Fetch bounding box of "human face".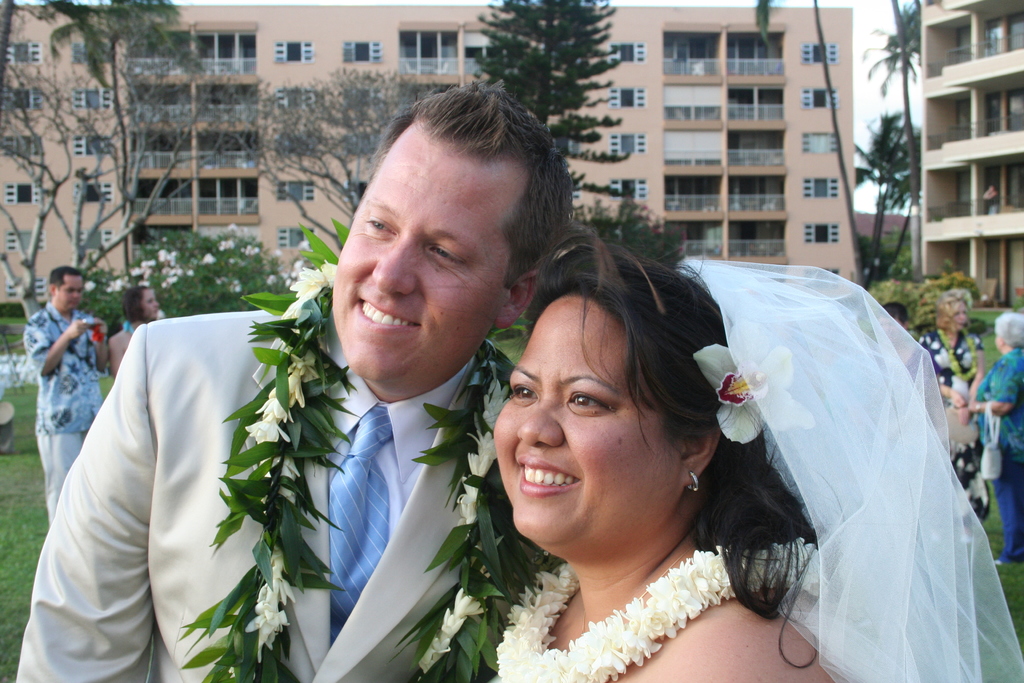
Bbox: (492, 292, 682, 541).
